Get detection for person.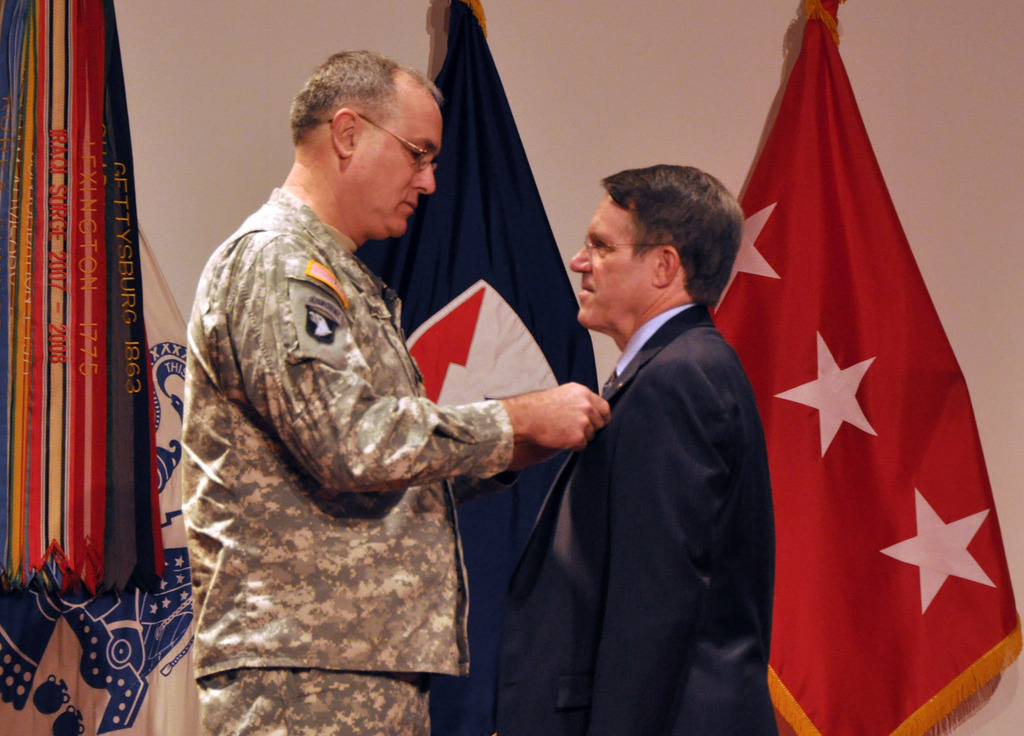
Detection: BBox(188, 49, 611, 735).
